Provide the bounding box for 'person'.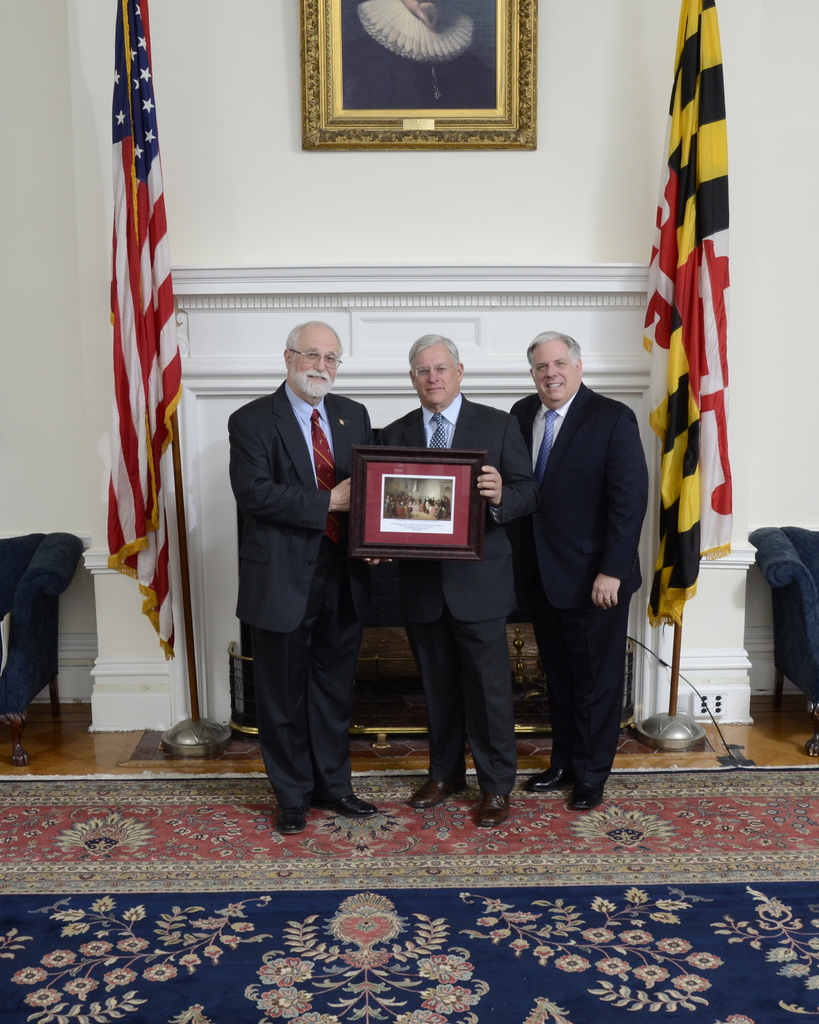
left=373, top=332, right=538, bottom=829.
